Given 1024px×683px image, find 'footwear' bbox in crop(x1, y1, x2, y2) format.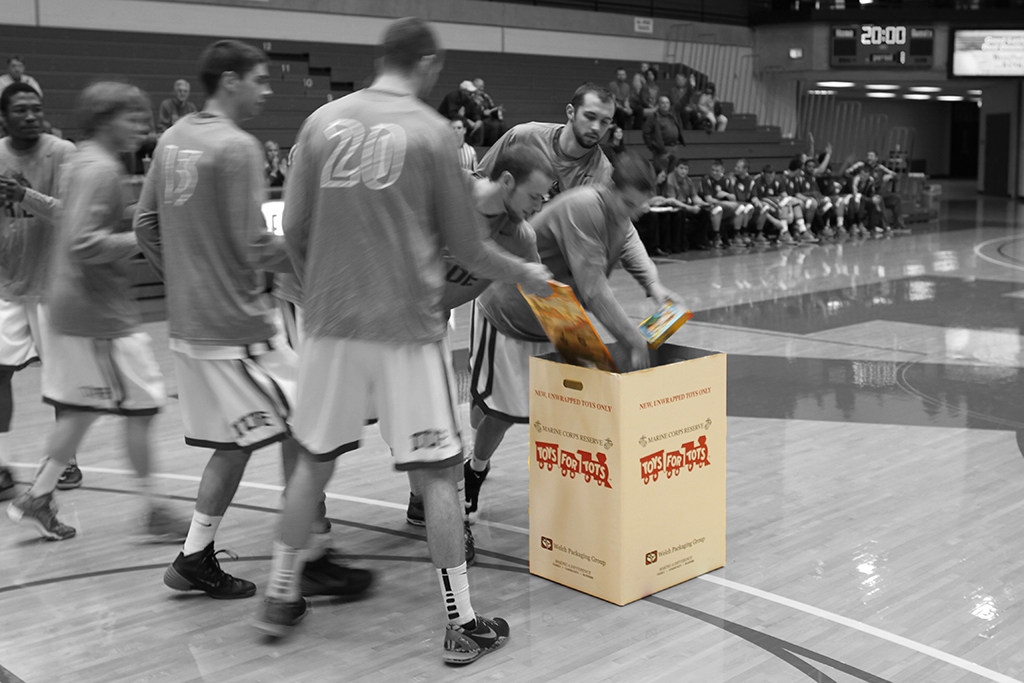
crop(9, 490, 78, 538).
